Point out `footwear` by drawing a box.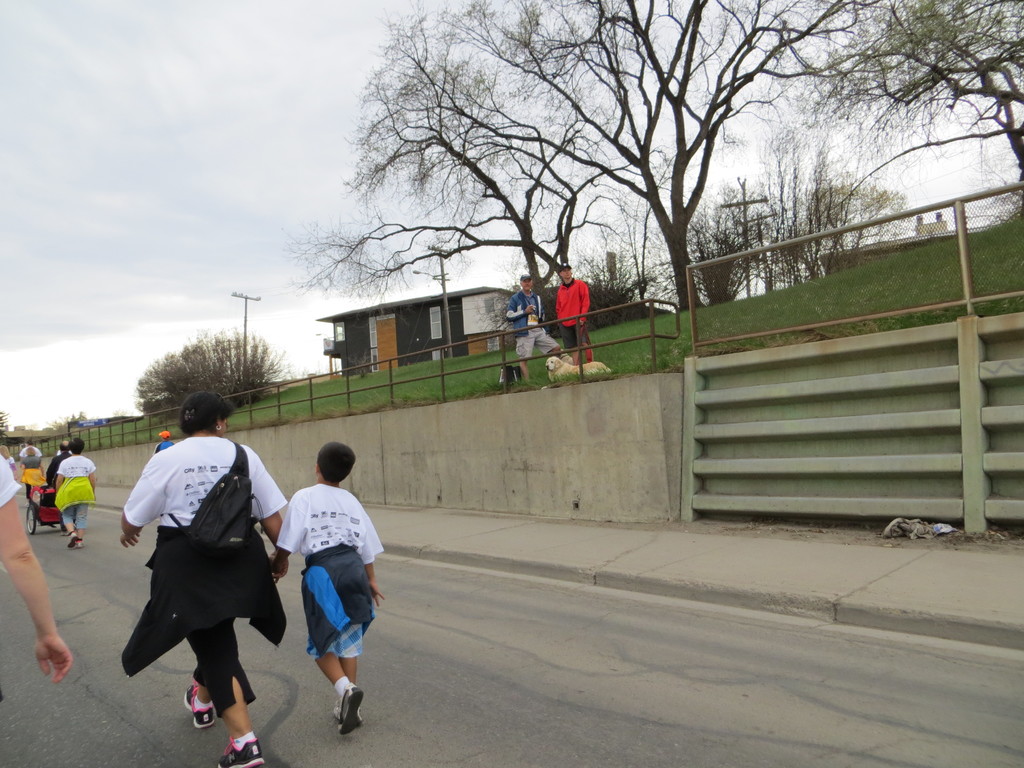
[336,683,365,733].
